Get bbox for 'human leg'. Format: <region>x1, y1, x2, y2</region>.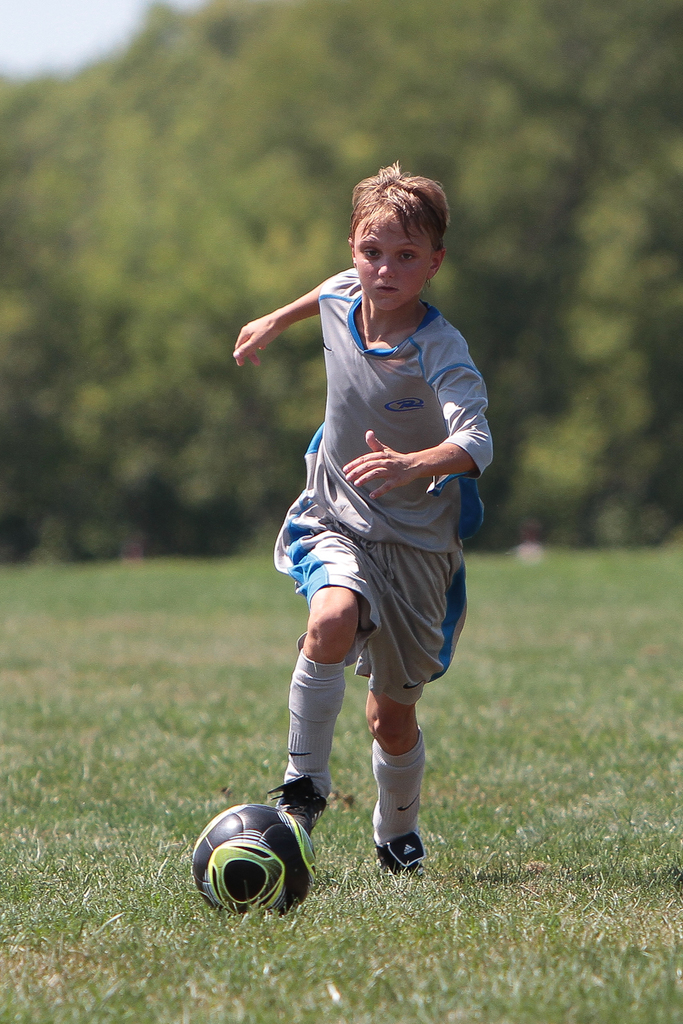
<region>369, 685, 421, 890</region>.
